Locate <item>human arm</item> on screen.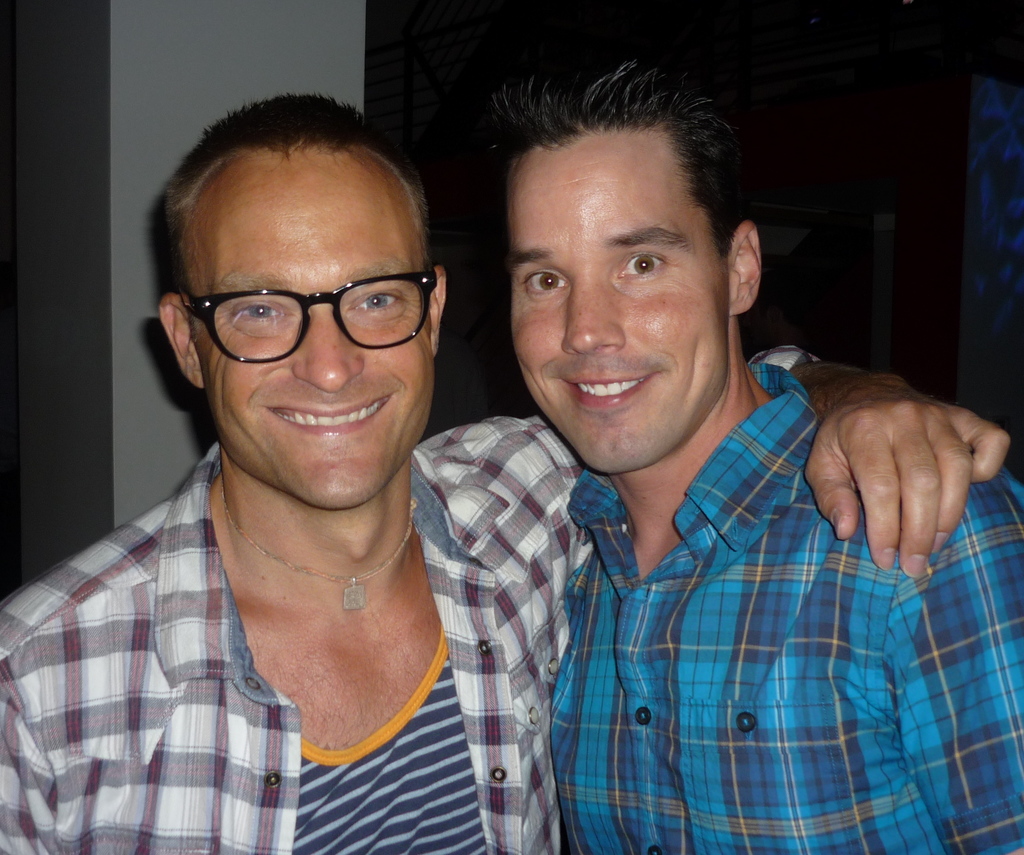
On screen at Rect(879, 463, 1023, 854).
